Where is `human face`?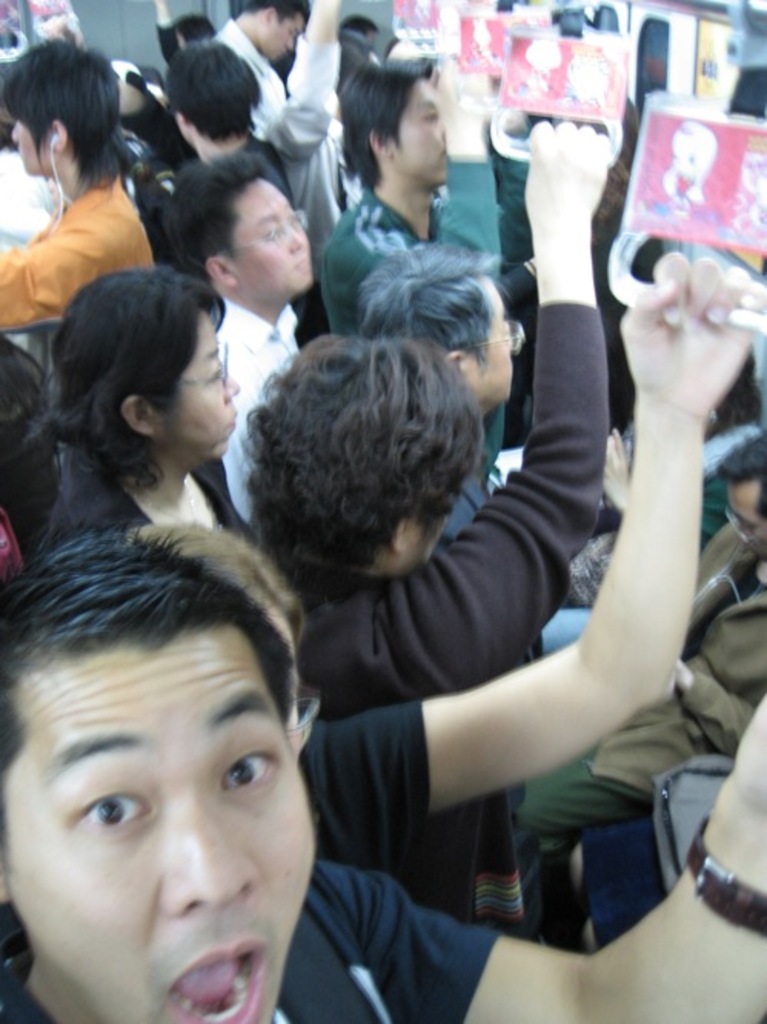
[0,646,317,1022].
